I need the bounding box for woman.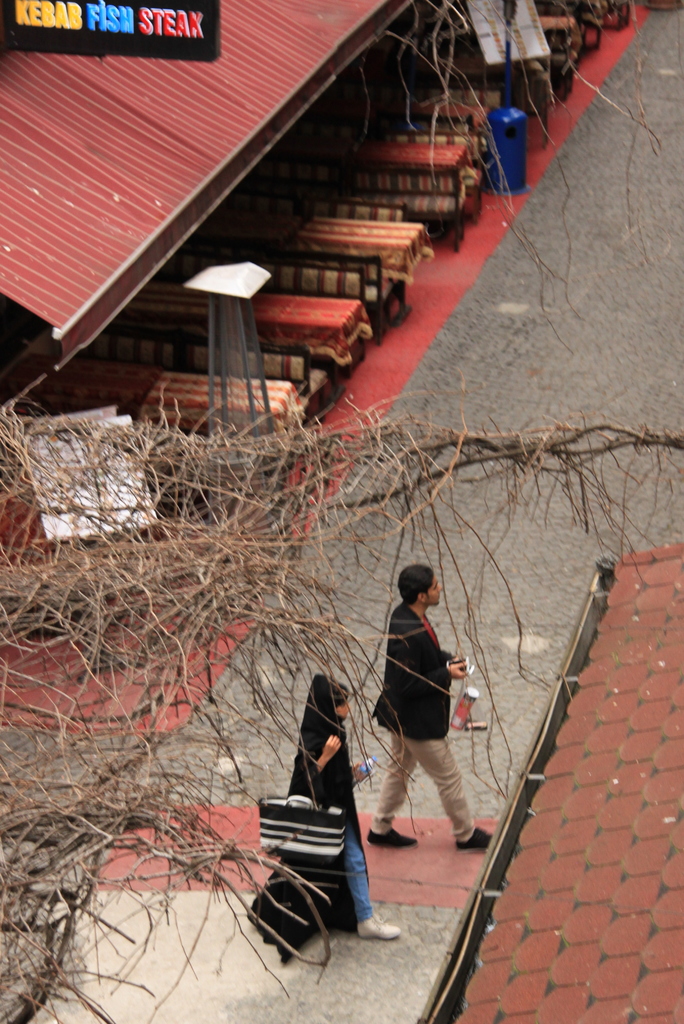
Here it is: 262:653:372:953.
